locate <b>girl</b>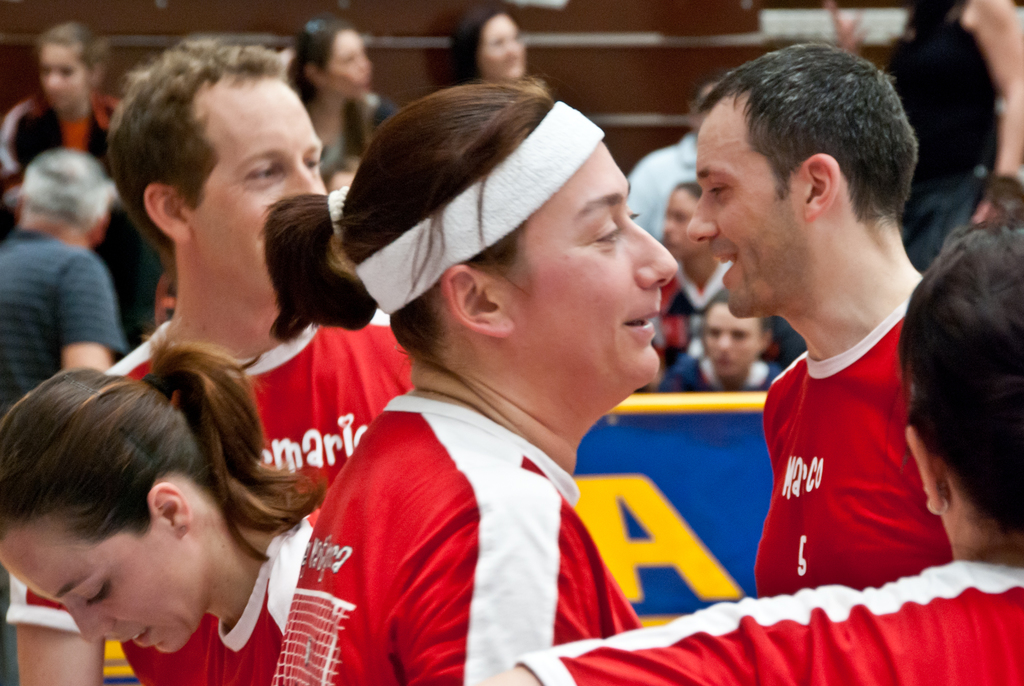
0 22 122 204
